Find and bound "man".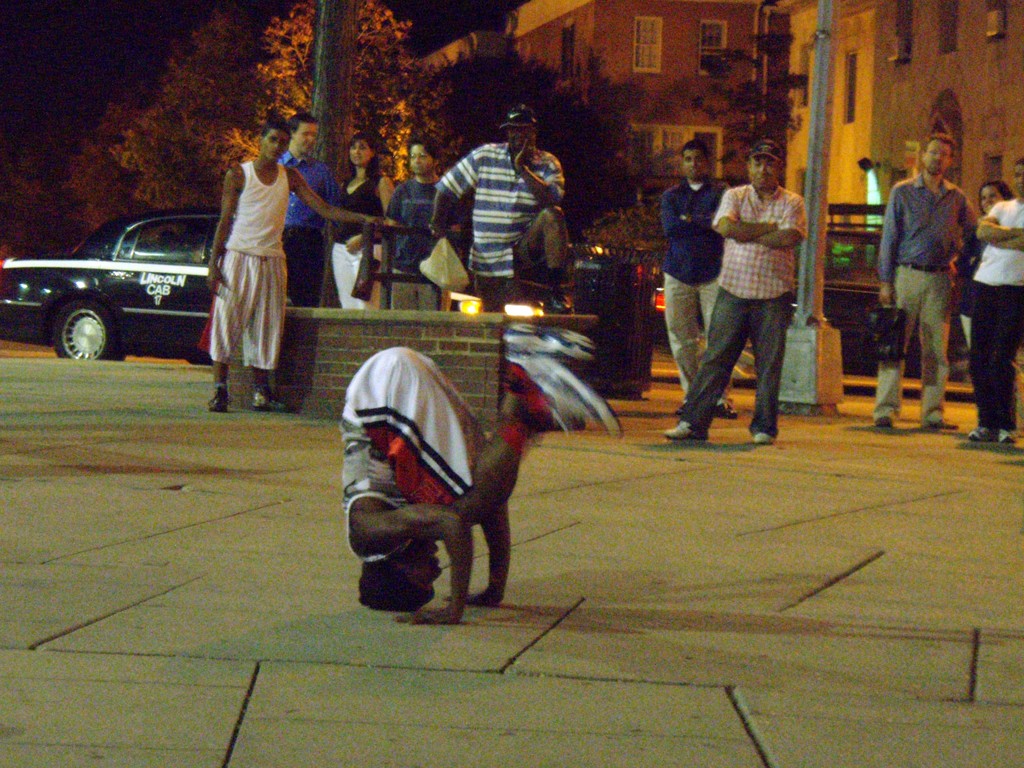
Bound: 959,163,1023,447.
